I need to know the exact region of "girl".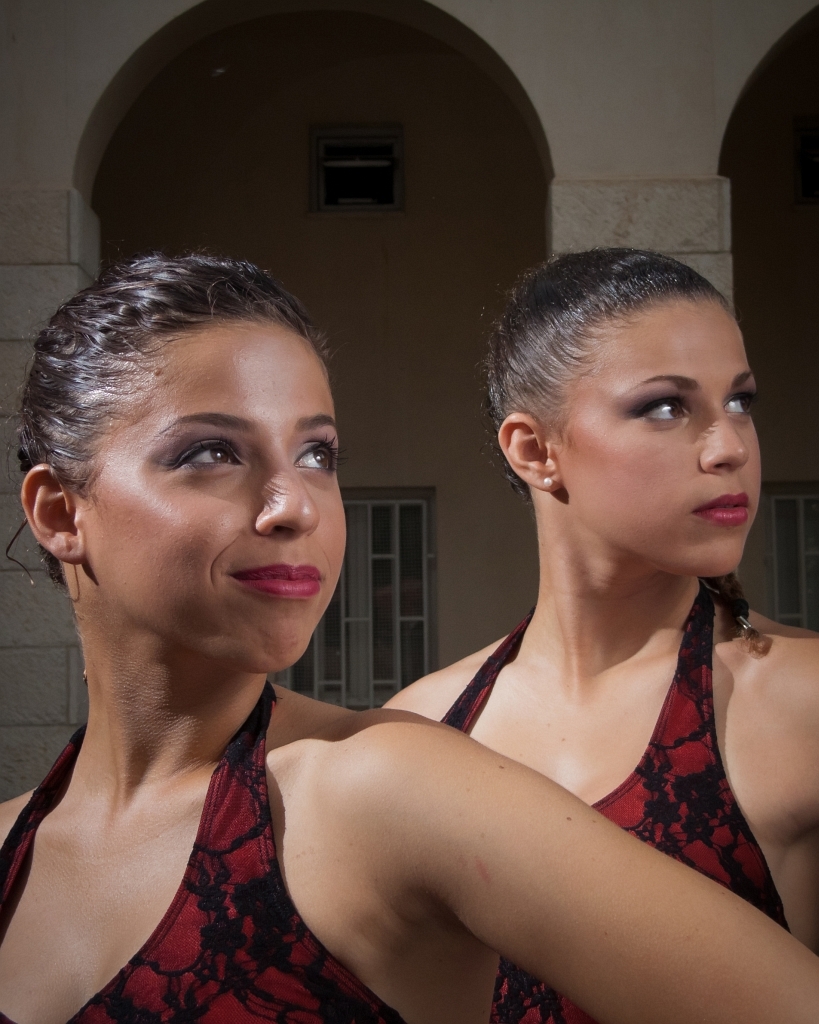
Region: [0, 251, 818, 1023].
